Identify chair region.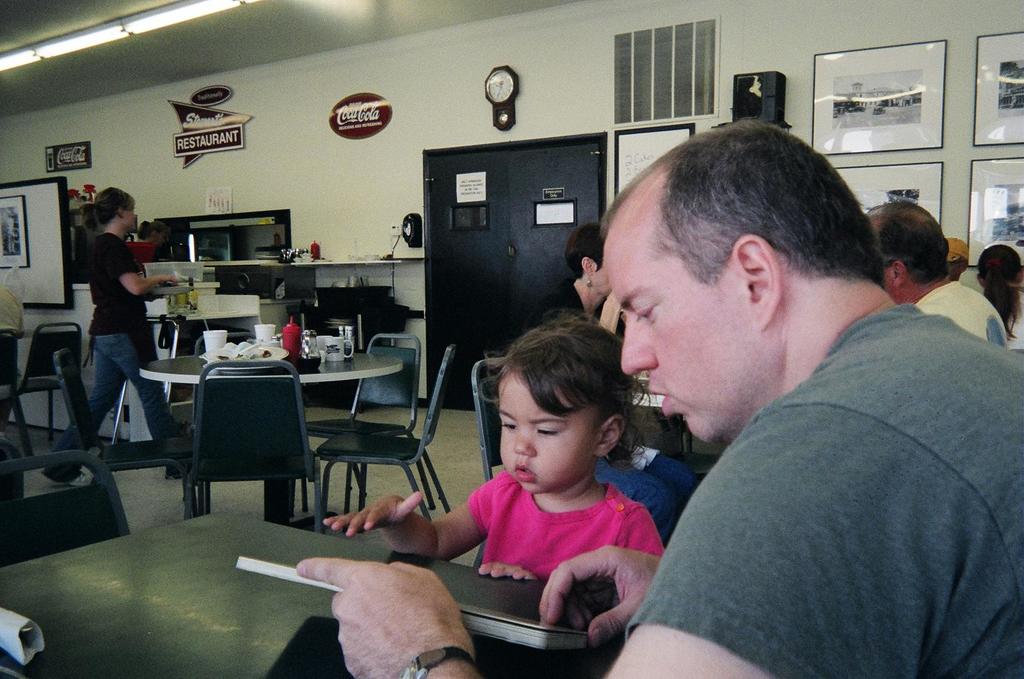
Region: rect(320, 340, 455, 540).
